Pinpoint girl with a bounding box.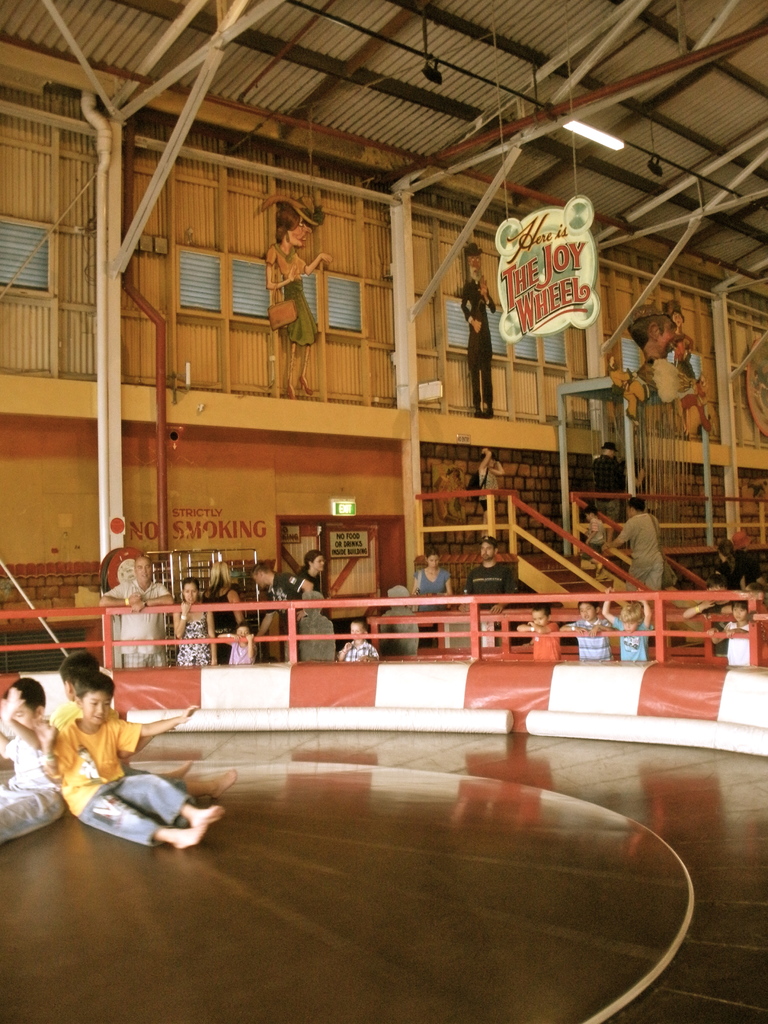
left=219, top=622, right=257, bottom=662.
